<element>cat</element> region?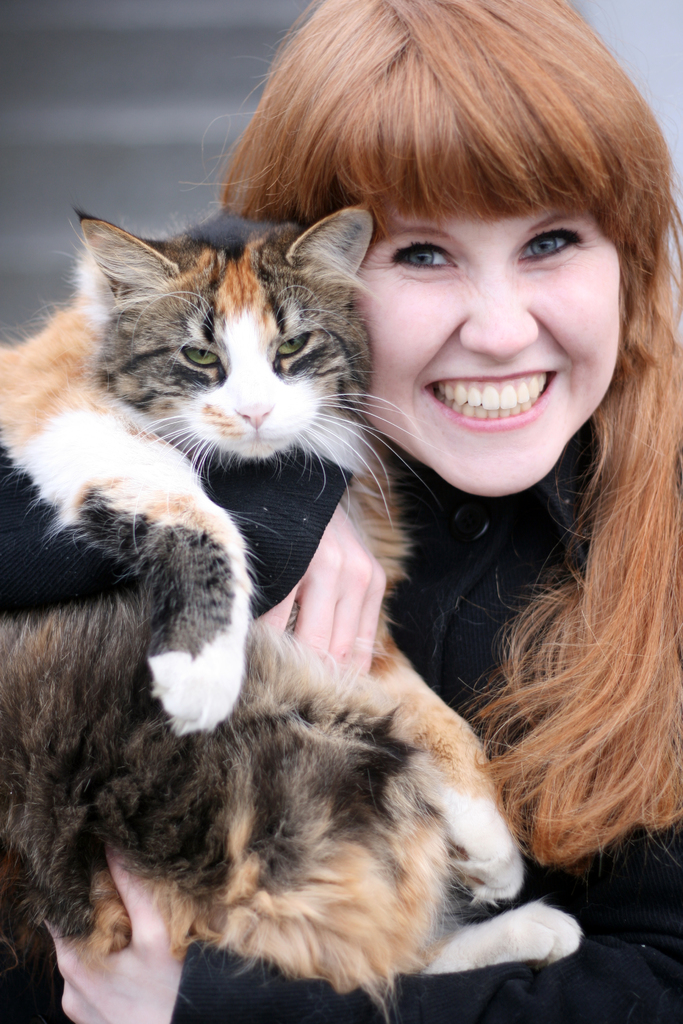
<box>0,592,593,1022</box>
